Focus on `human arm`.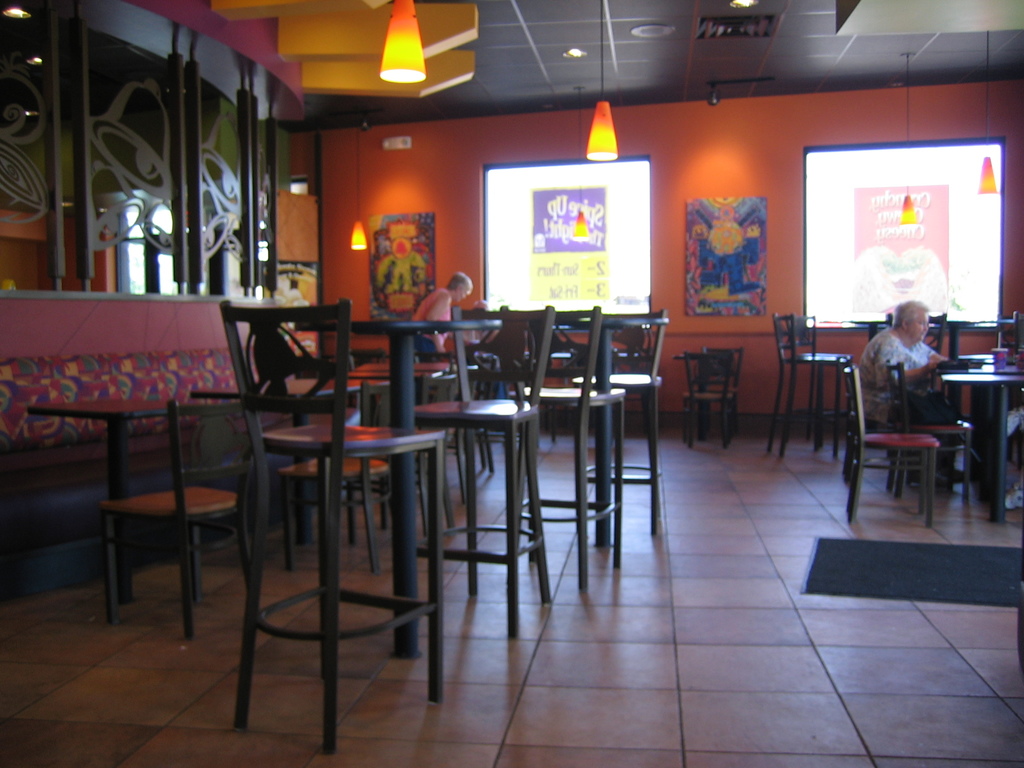
Focused at box(426, 292, 451, 352).
